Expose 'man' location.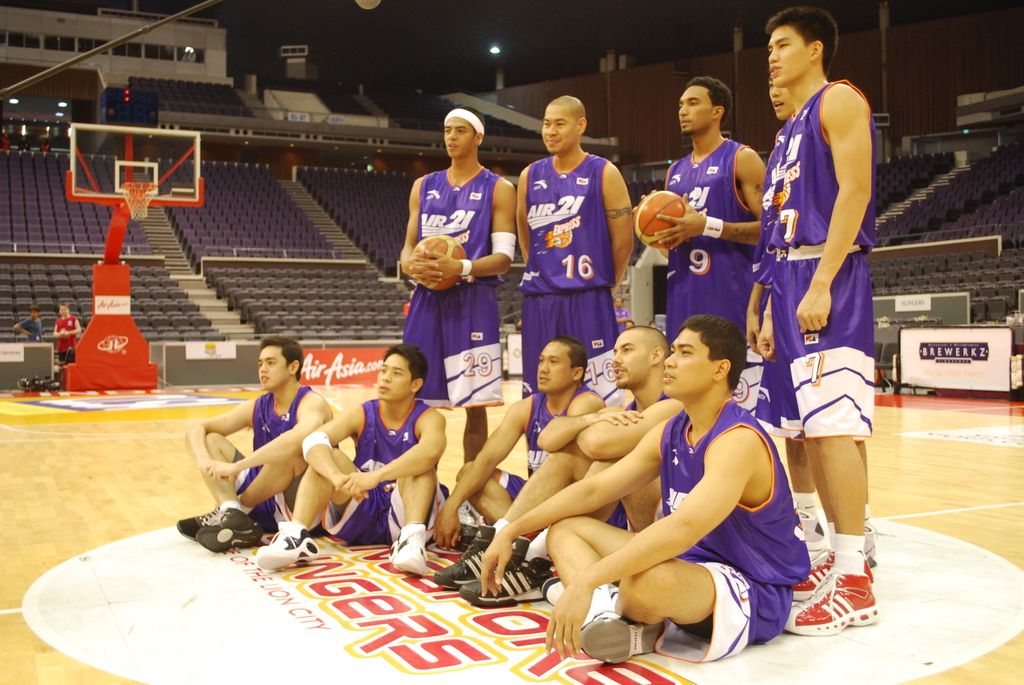
Exposed at {"left": 400, "top": 105, "right": 515, "bottom": 462}.
